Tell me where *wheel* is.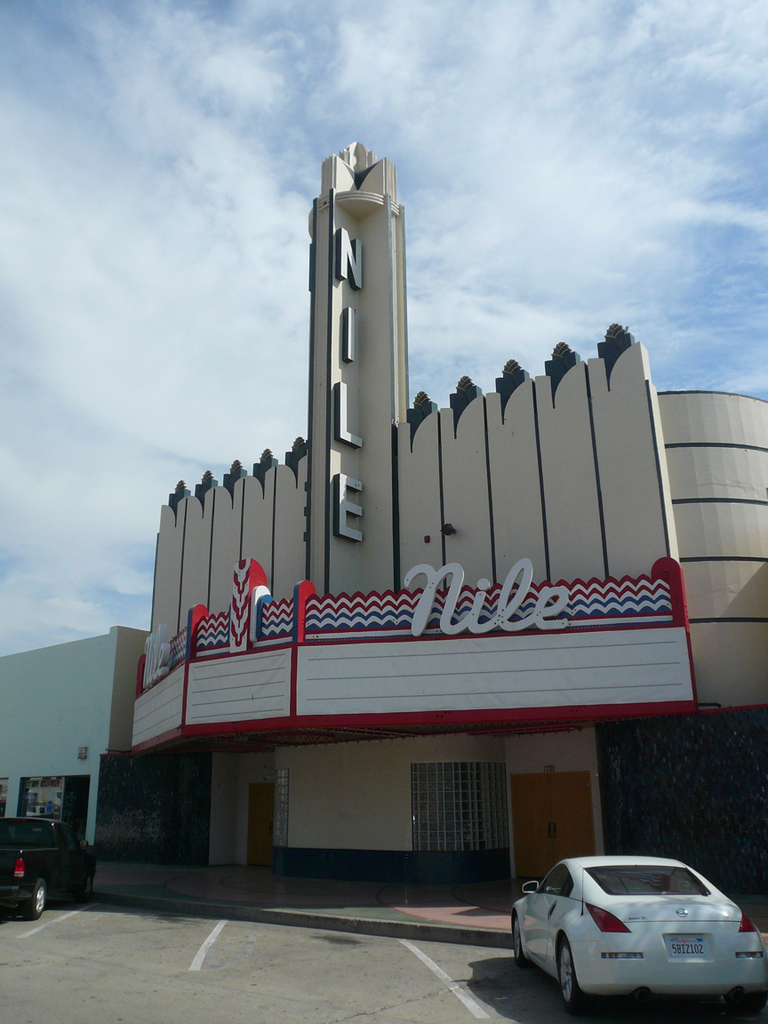
*wheel* is at 29/879/52/920.
